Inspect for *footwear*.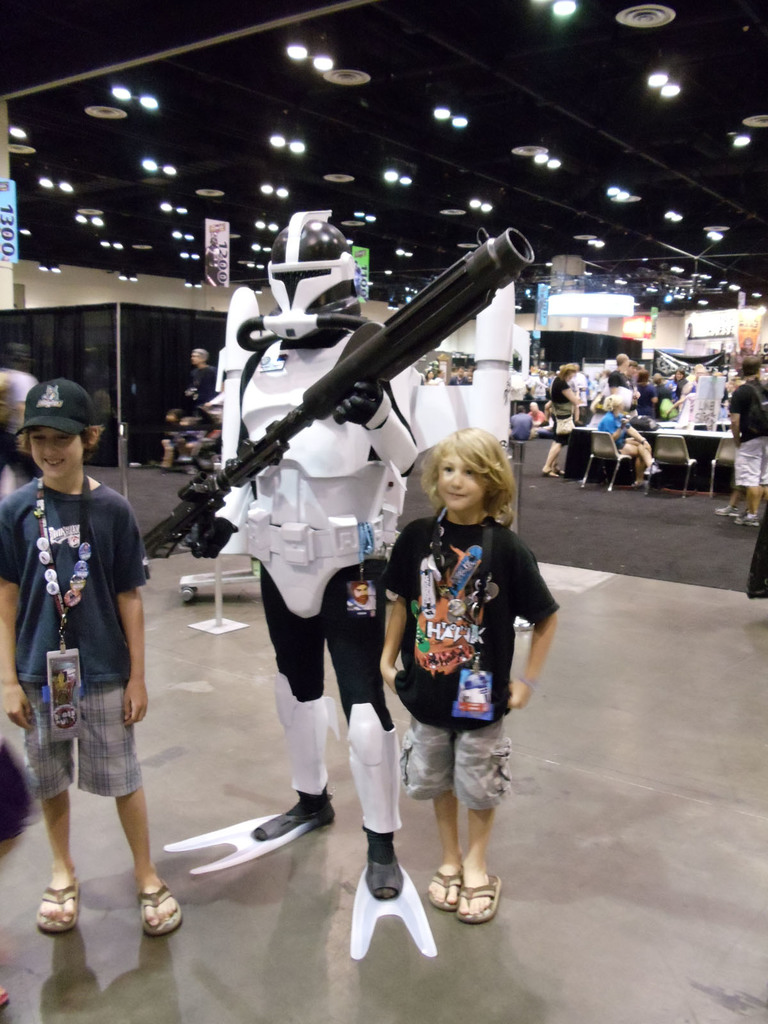
Inspection: [365, 862, 405, 900].
